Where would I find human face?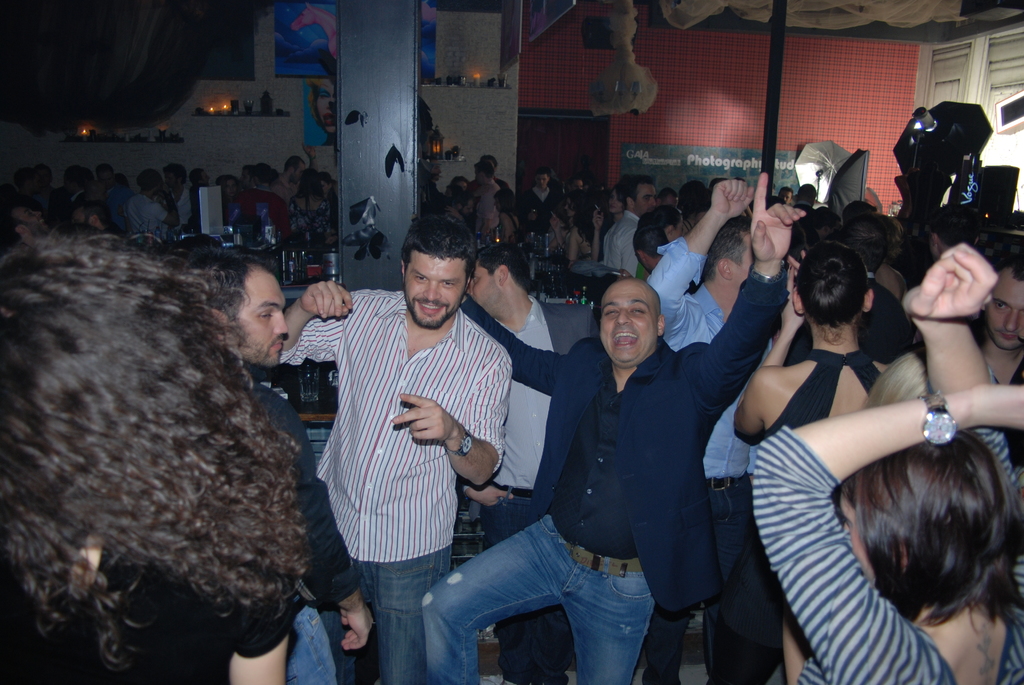
At <region>241, 168, 252, 192</region>.
